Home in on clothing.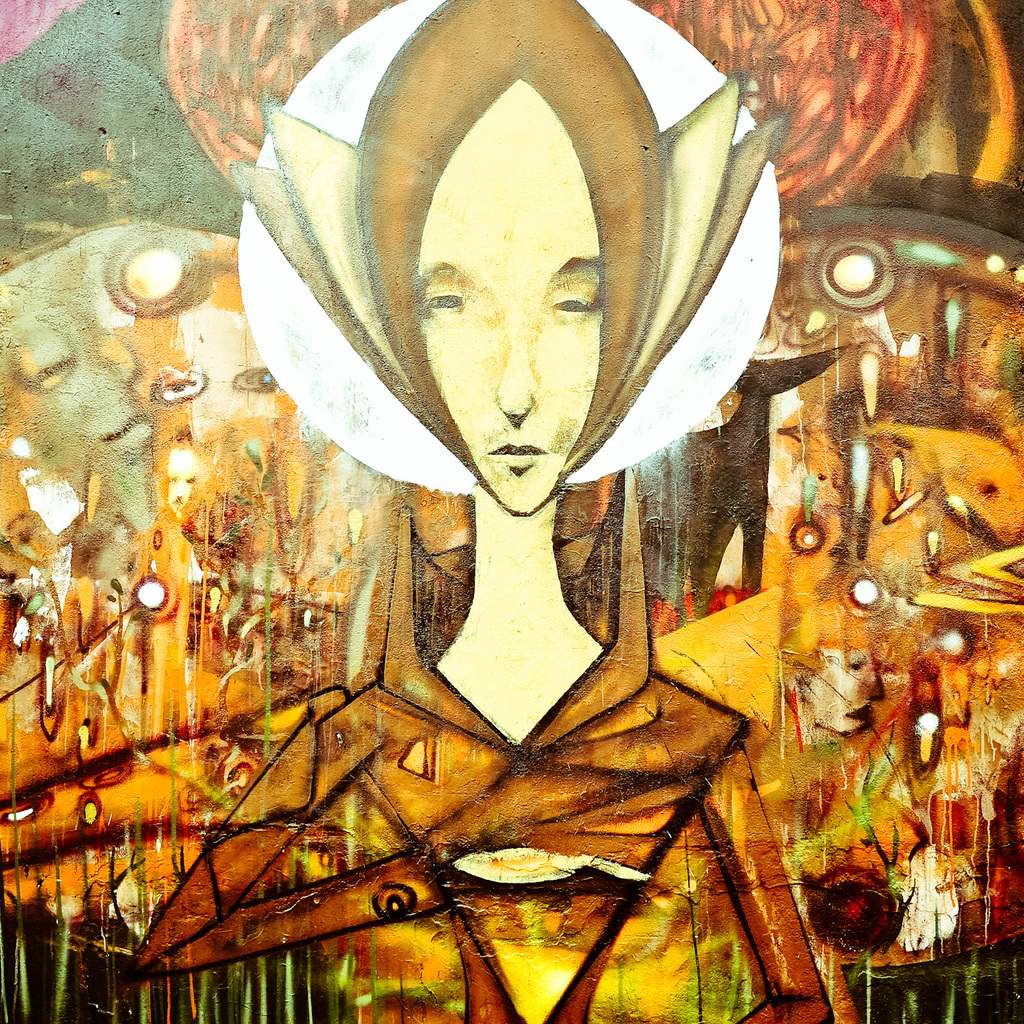
Homed in at detection(138, 468, 830, 1023).
